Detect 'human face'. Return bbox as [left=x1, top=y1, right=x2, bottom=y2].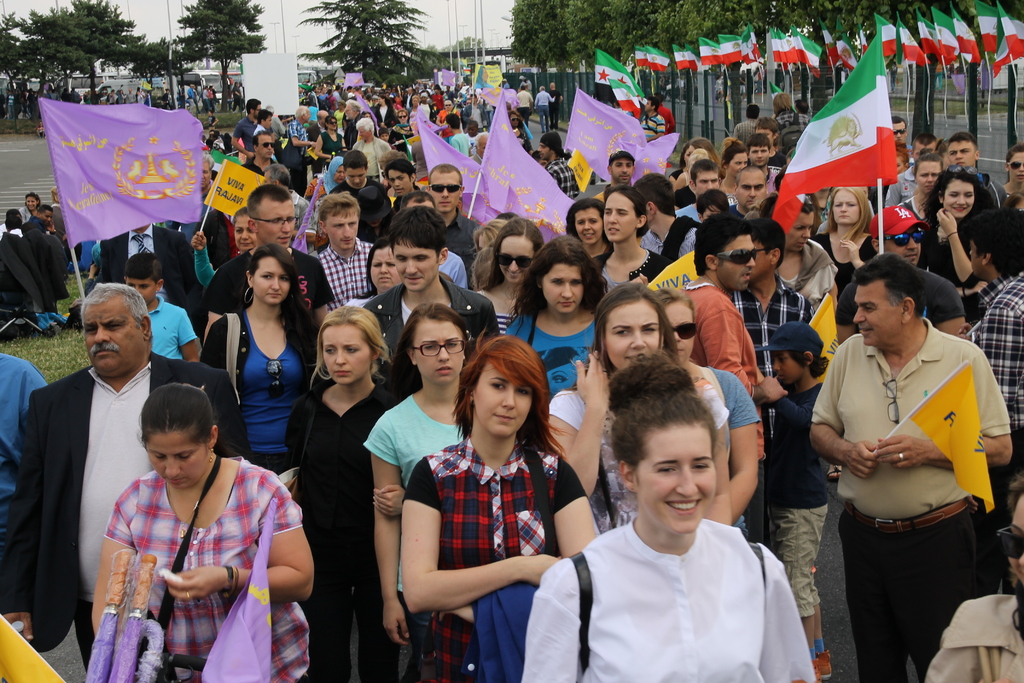
[left=751, top=147, right=769, bottom=167].
